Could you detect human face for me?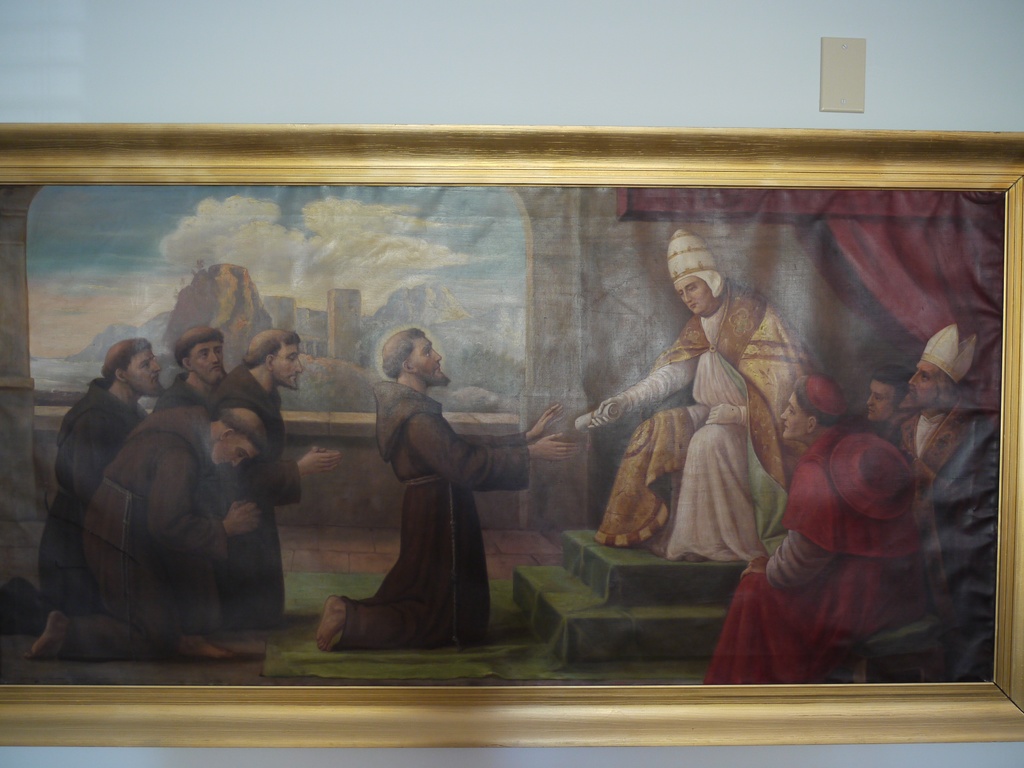
Detection result: 780:394:808:438.
